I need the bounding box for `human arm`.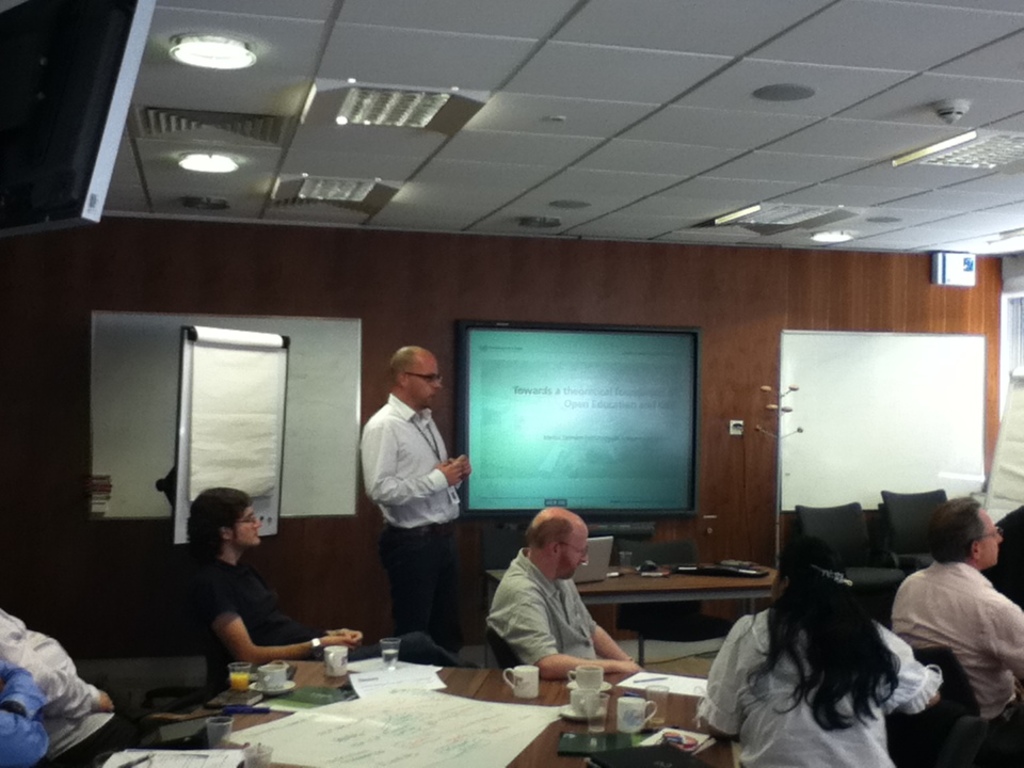
Here it is: box=[209, 567, 371, 665].
